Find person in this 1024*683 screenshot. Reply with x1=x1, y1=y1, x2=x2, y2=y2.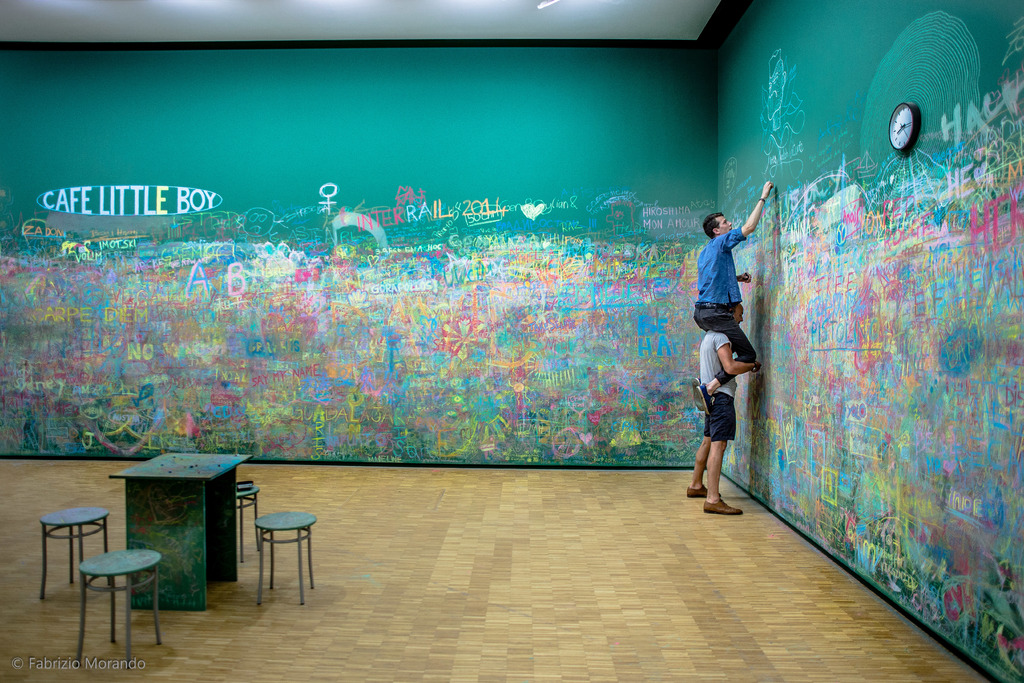
x1=683, y1=300, x2=762, y2=514.
